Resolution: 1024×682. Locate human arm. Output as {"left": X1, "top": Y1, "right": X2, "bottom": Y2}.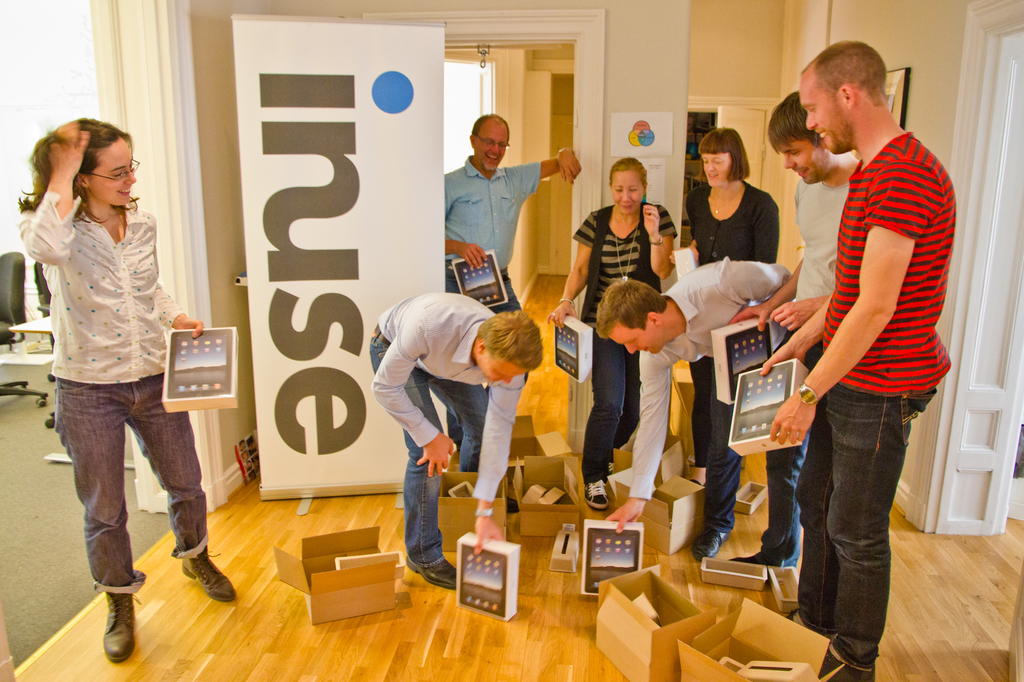
{"left": 750, "top": 194, "right": 781, "bottom": 264}.
